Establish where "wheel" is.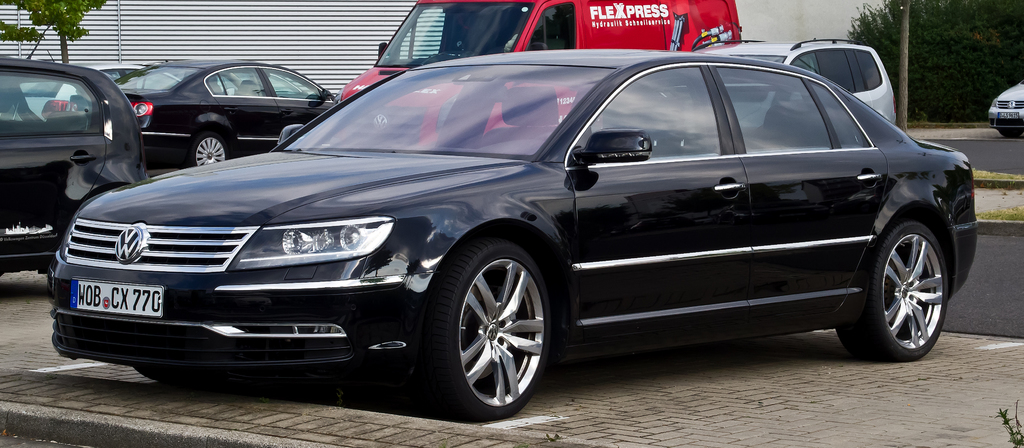
Established at 844 210 959 365.
